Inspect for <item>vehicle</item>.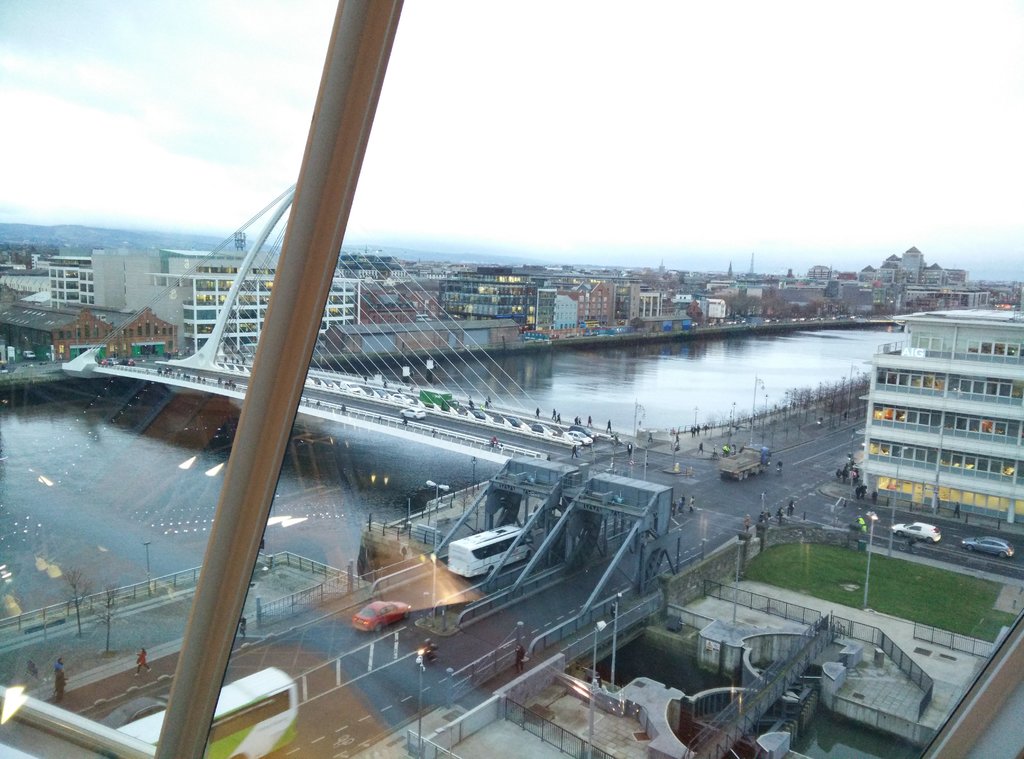
Inspection: detection(892, 526, 939, 541).
